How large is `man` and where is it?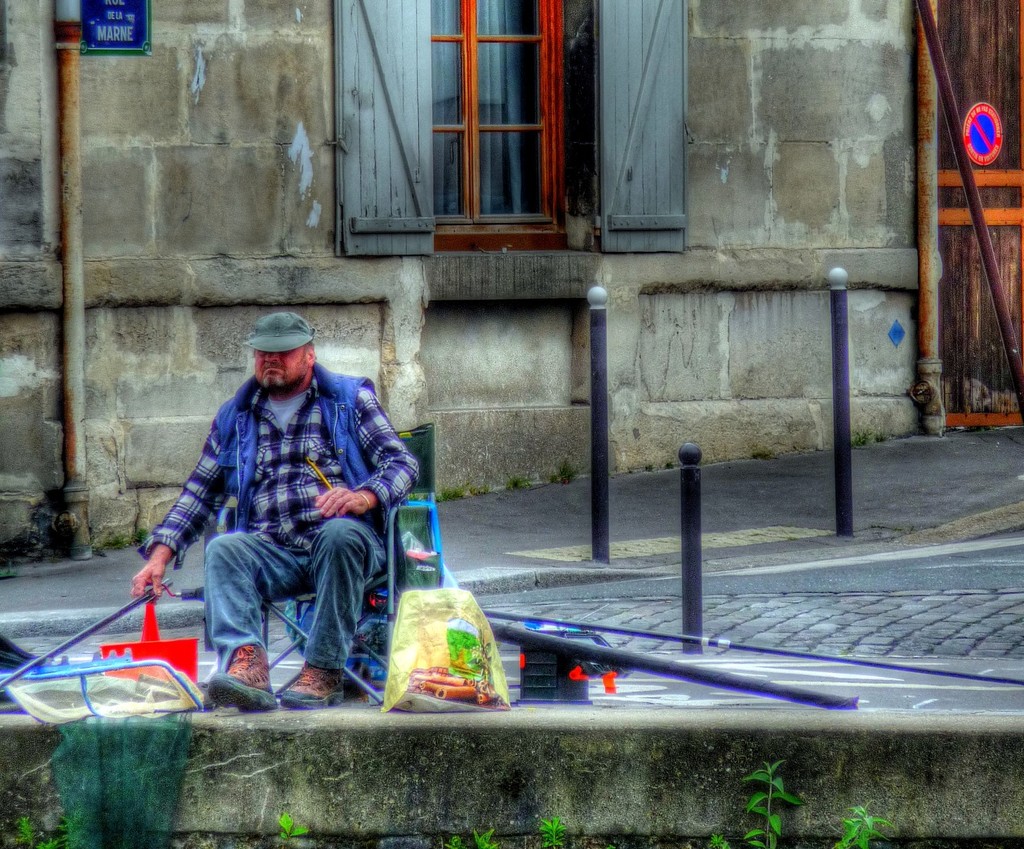
Bounding box: Rect(136, 304, 422, 727).
